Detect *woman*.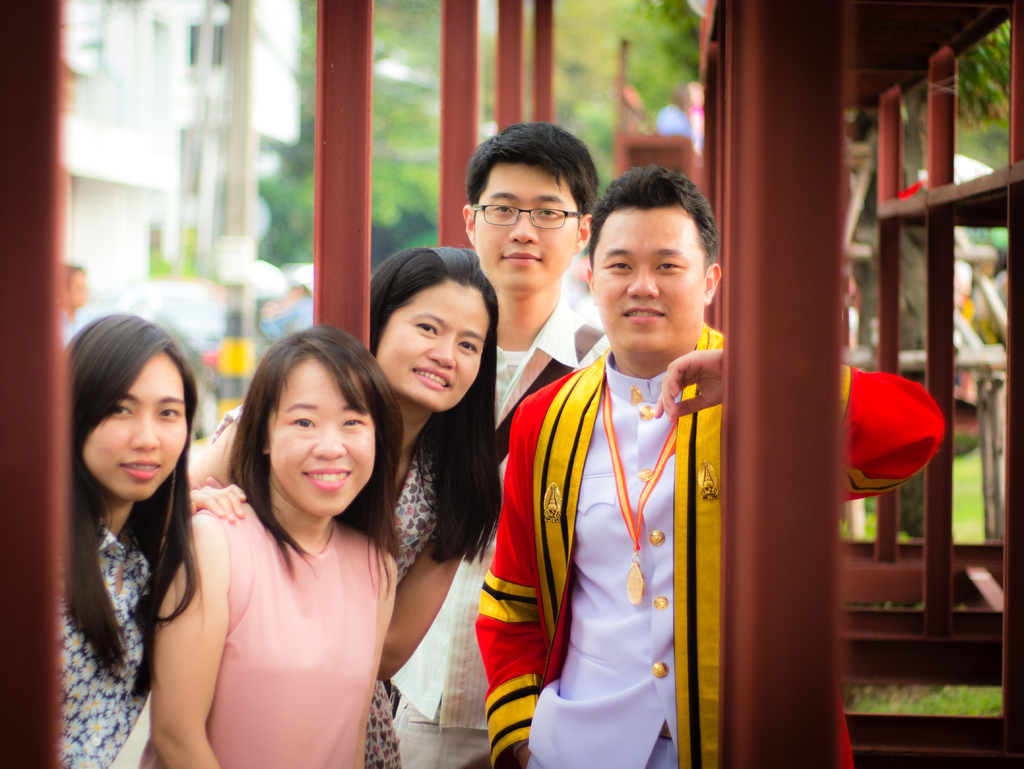
Detected at <region>143, 320, 408, 768</region>.
